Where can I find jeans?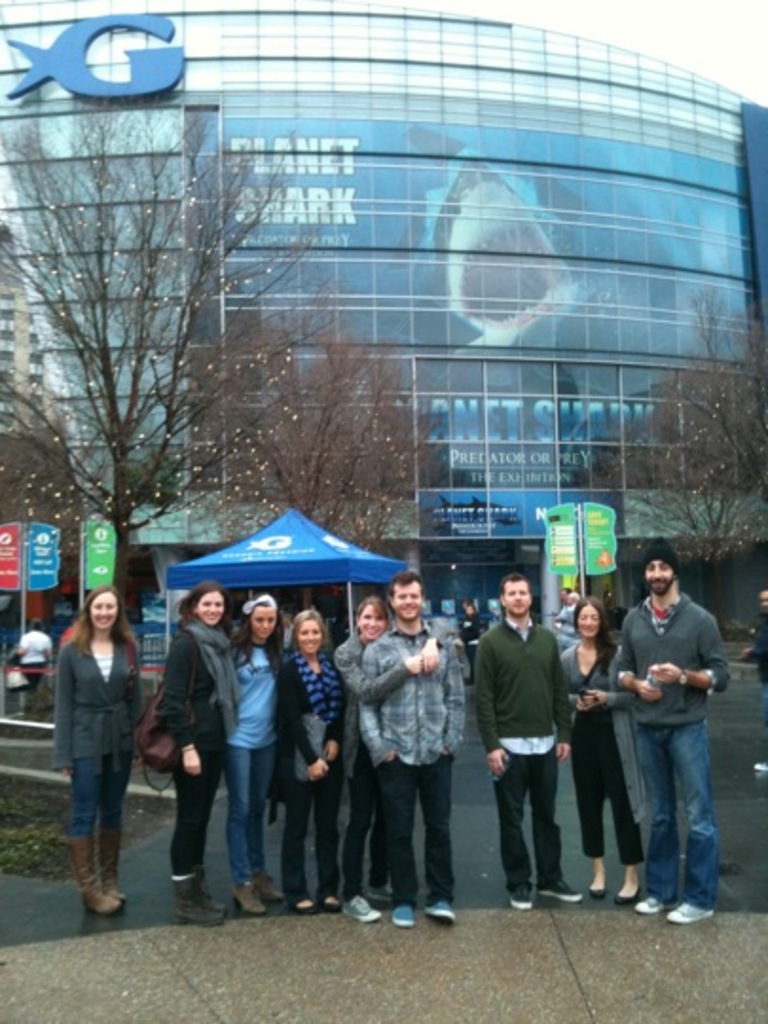
You can find it at detection(377, 747, 451, 905).
